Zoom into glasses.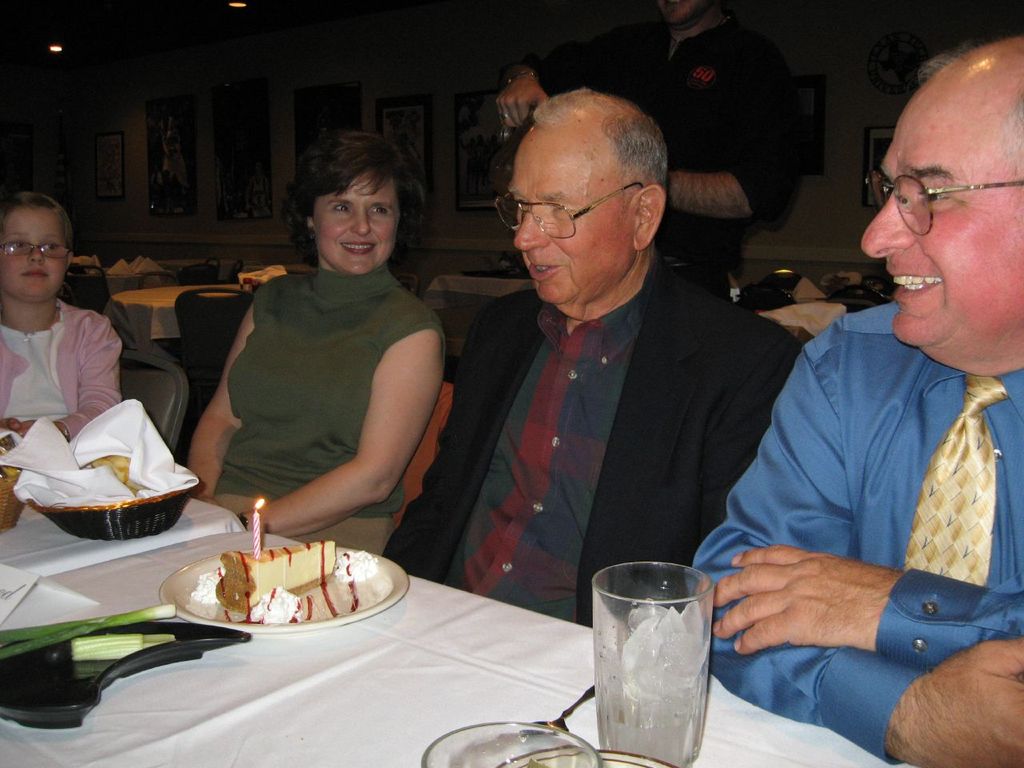
Zoom target: bbox=(0, 240, 73, 260).
